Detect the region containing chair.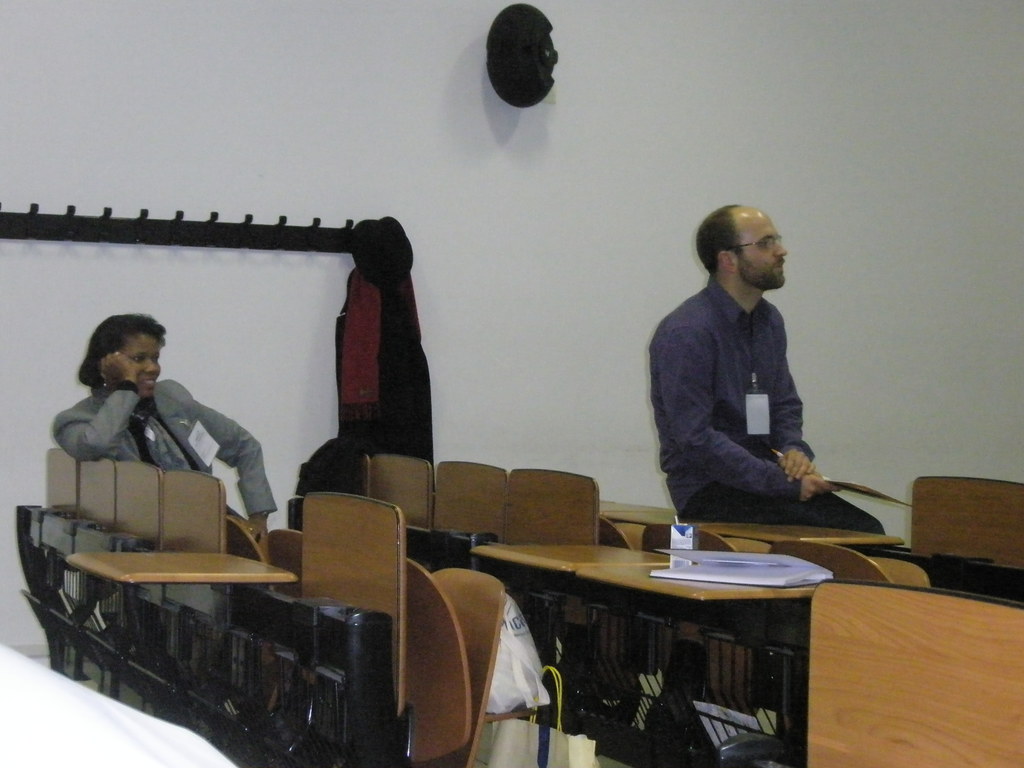
<box>738,541,932,767</box>.
